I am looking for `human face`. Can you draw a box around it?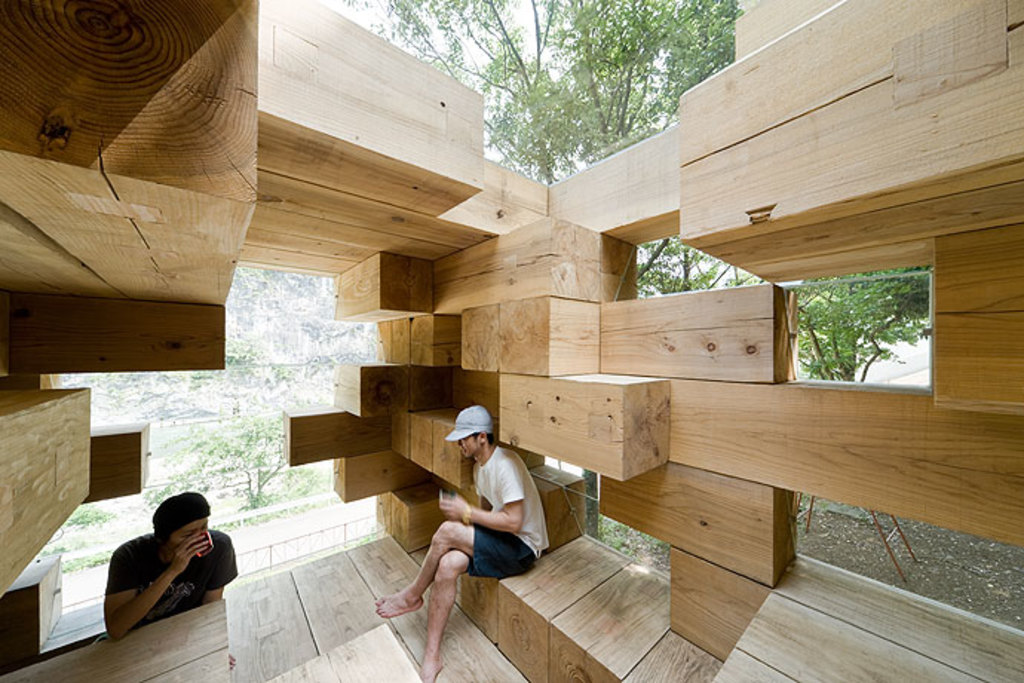
Sure, the bounding box is (left=169, top=517, right=208, bottom=548).
